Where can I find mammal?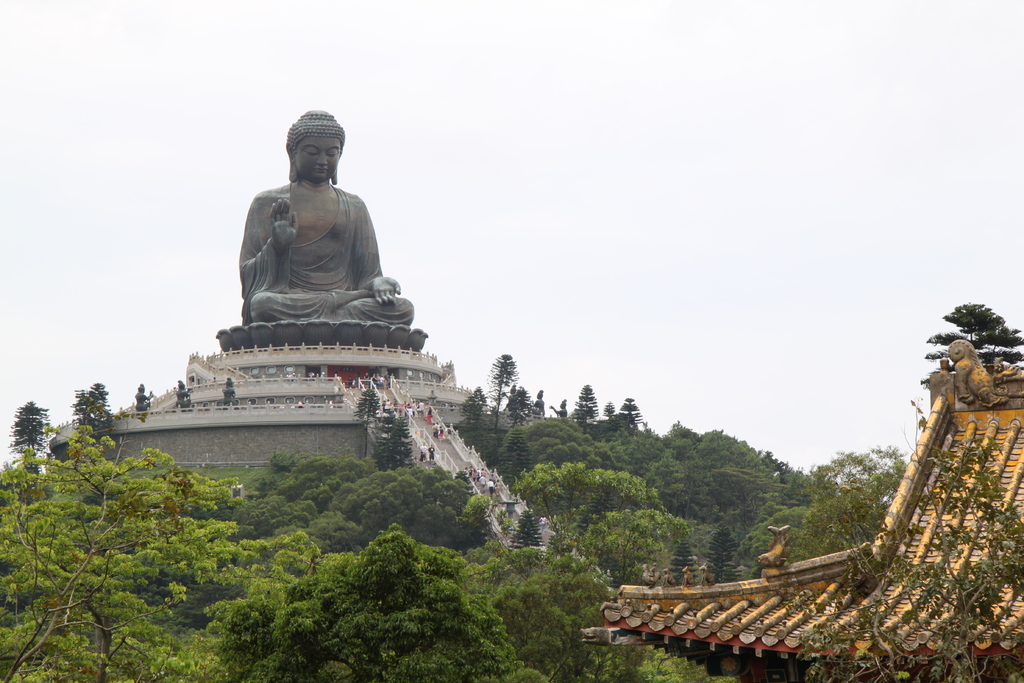
You can find it at x1=419, y1=443, x2=422, y2=459.
